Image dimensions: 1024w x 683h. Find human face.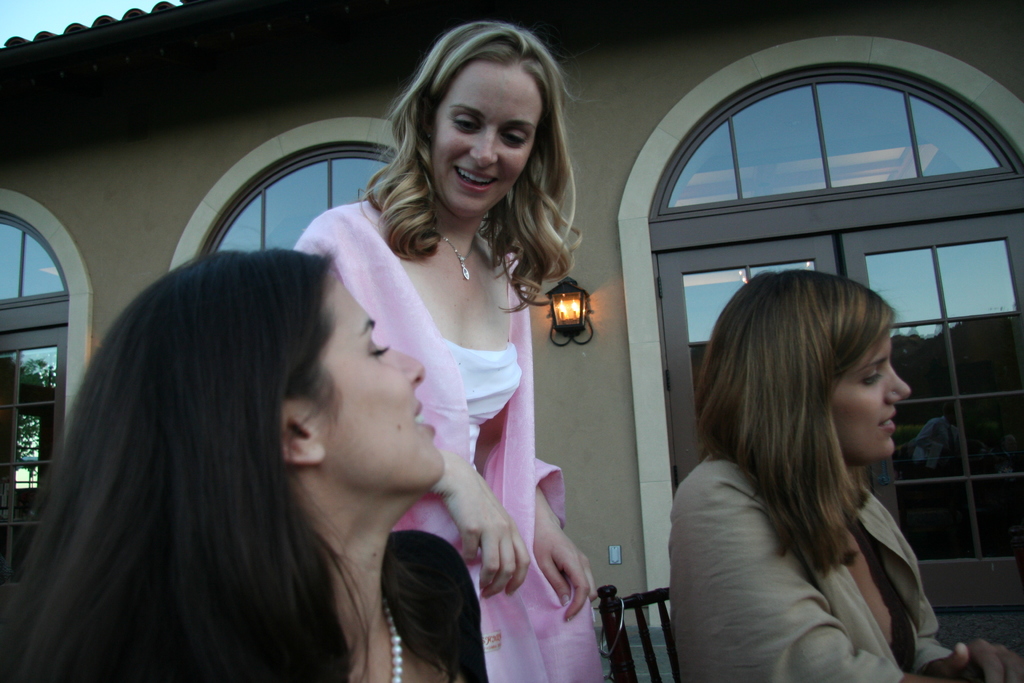
[833, 333, 908, 462].
